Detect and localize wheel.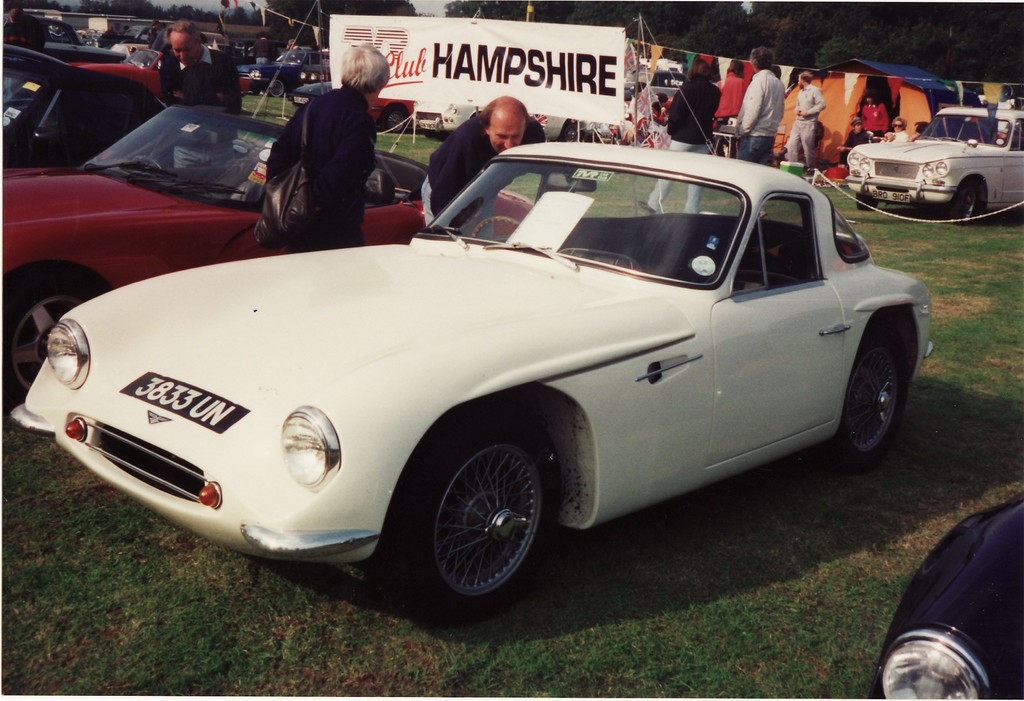
Localized at BBox(856, 194, 879, 210).
